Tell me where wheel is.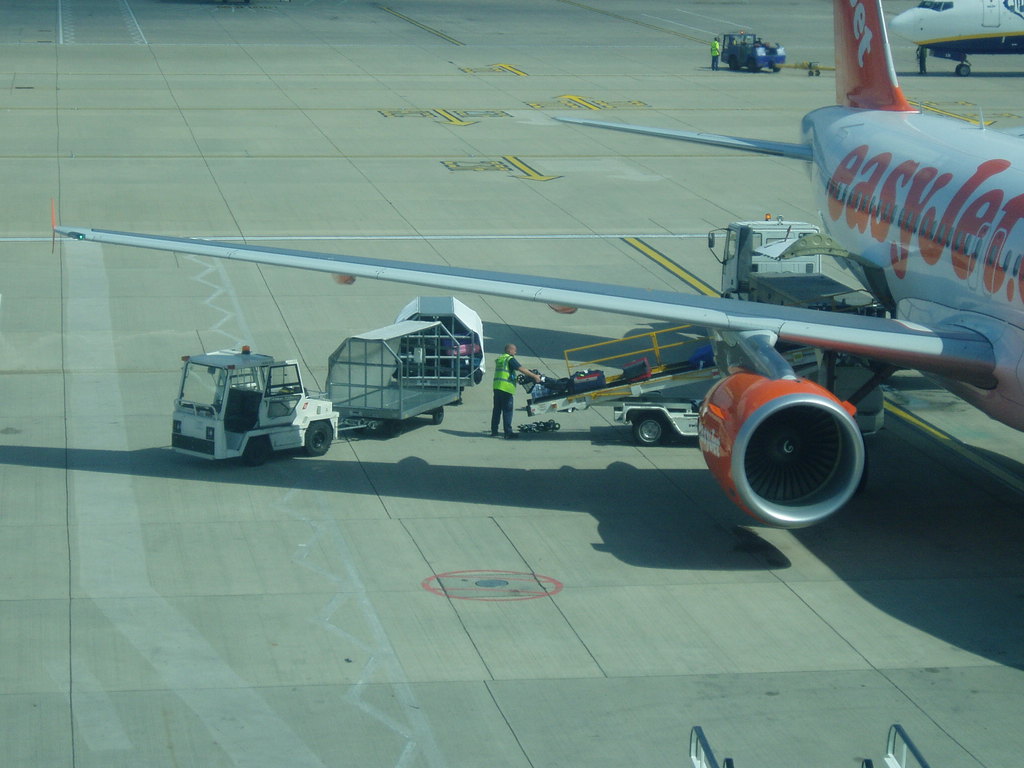
wheel is at (x1=635, y1=416, x2=667, y2=446).
